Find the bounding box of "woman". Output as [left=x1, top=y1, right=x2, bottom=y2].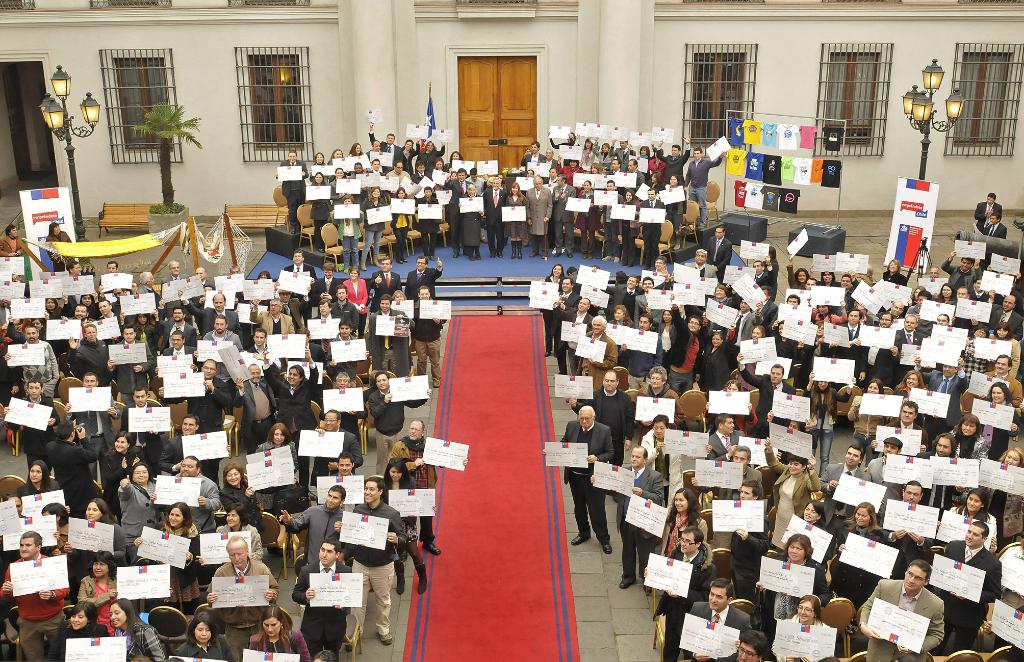
[left=540, top=264, right=566, bottom=358].
